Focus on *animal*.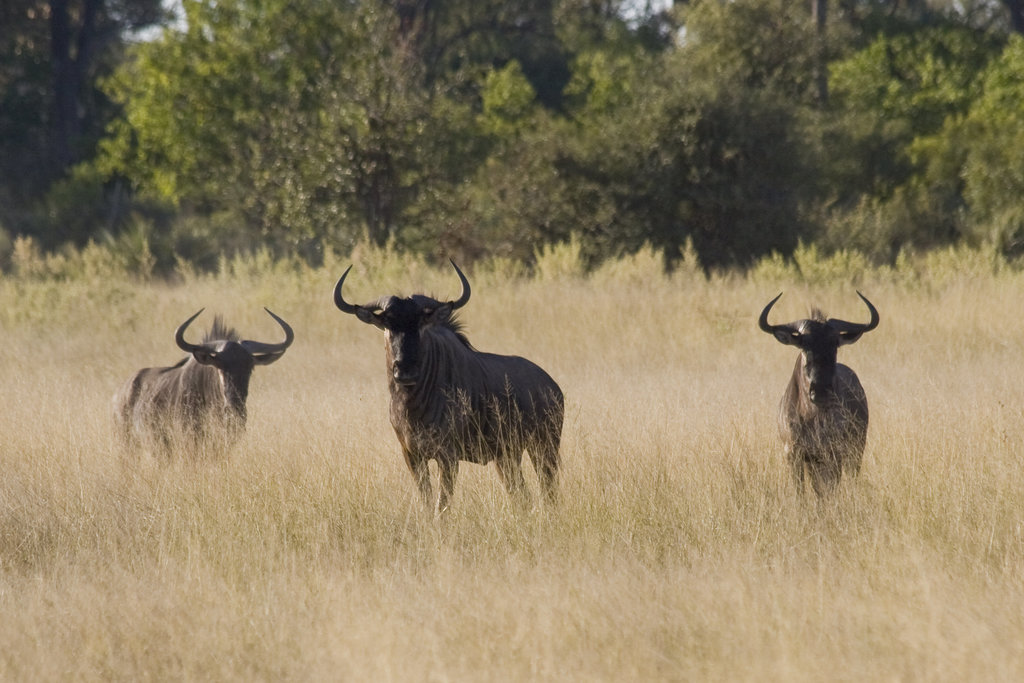
Focused at [108, 309, 295, 459].
